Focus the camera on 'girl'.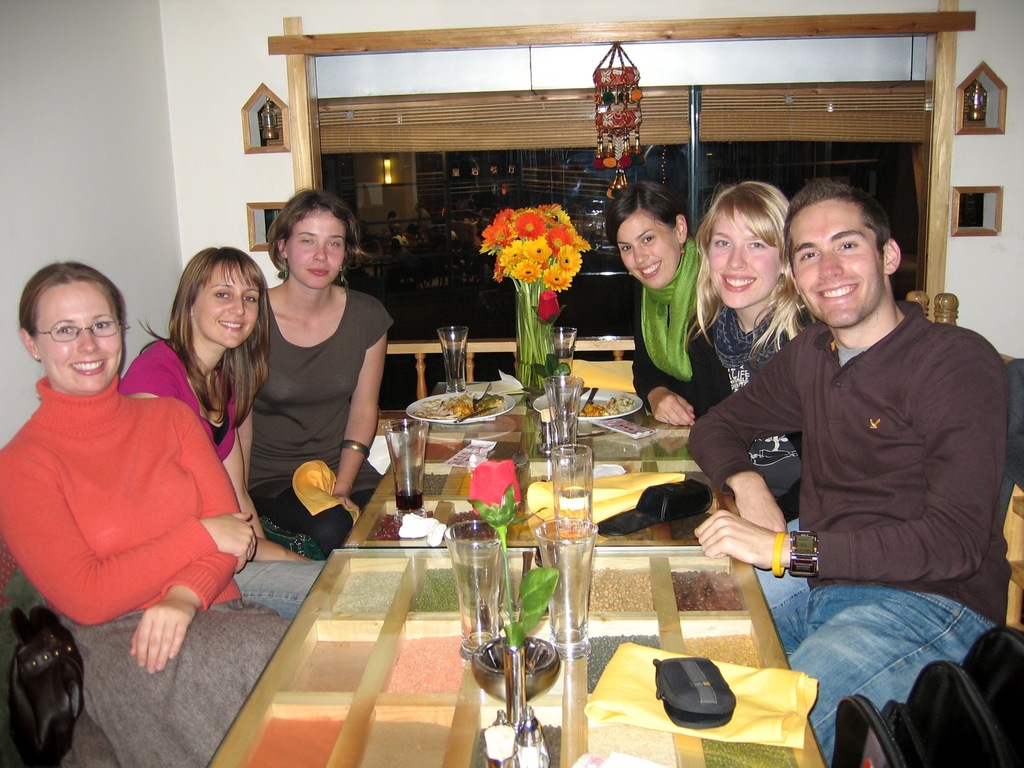
Focus region: locate(0, 260, 294, 767).
